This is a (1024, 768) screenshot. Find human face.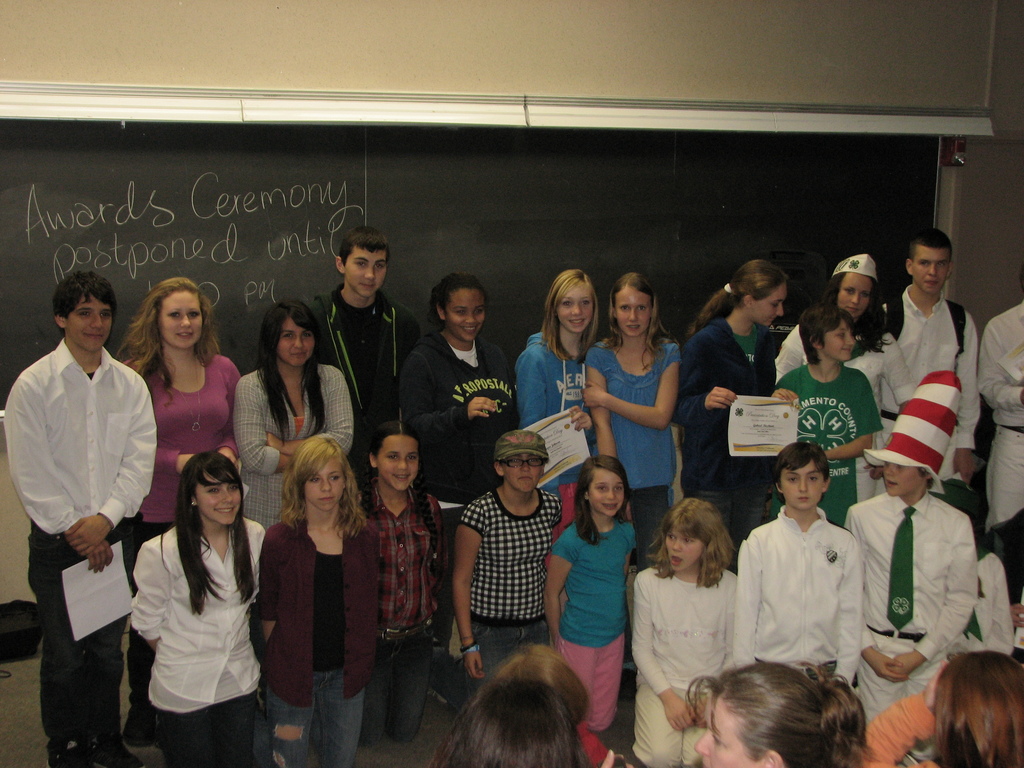
Bounding box: box=[194, 471, 246, 526].
